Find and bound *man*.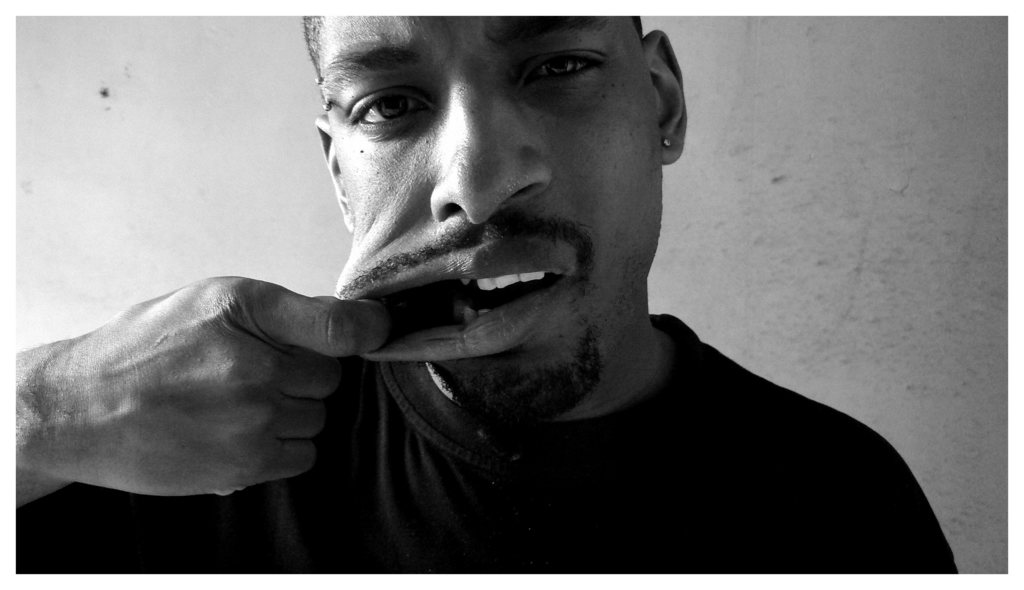
Bound: [17,15,963,574].
